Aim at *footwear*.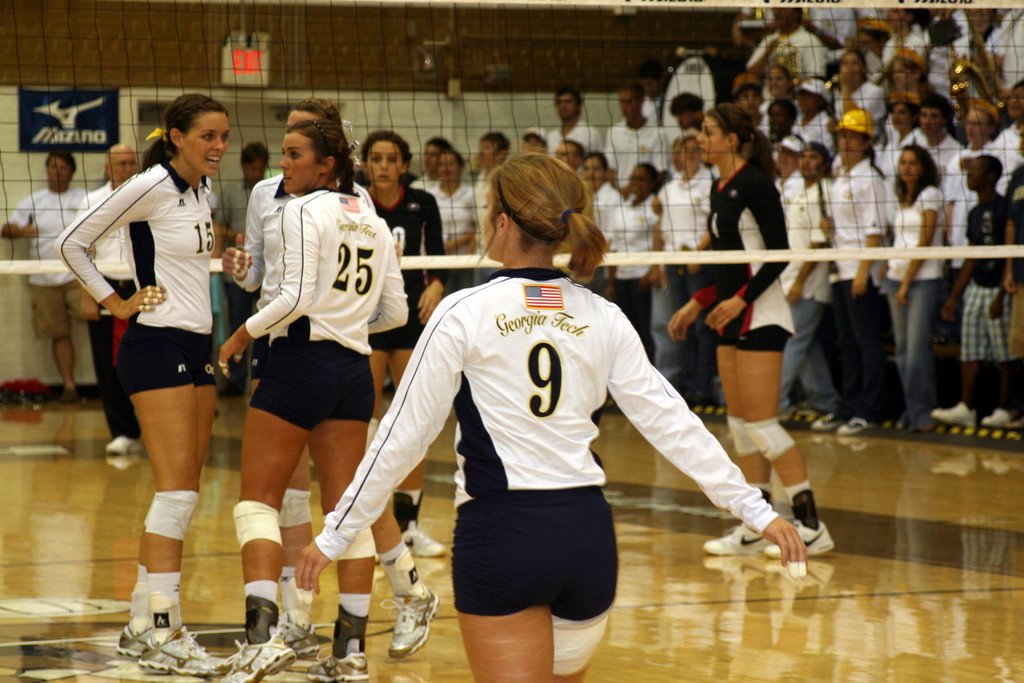
Aimed at region(815, 409, 845, 434).
